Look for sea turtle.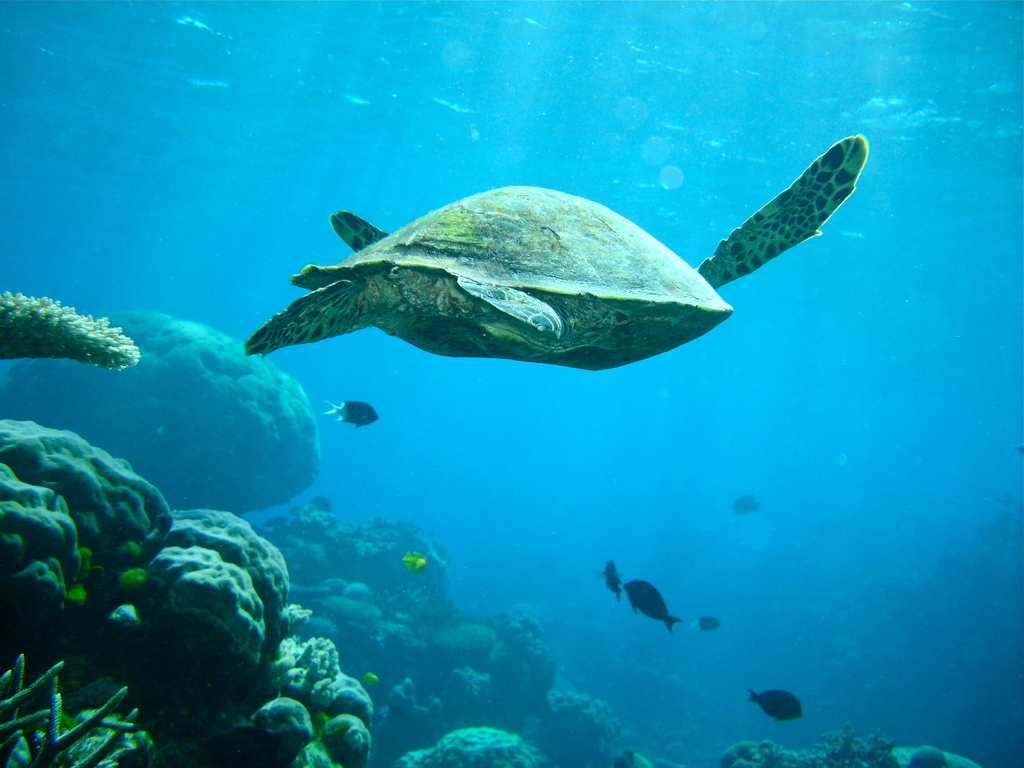
Found: pyautogui.locateOnScreen(245, 130, 868, 363).
